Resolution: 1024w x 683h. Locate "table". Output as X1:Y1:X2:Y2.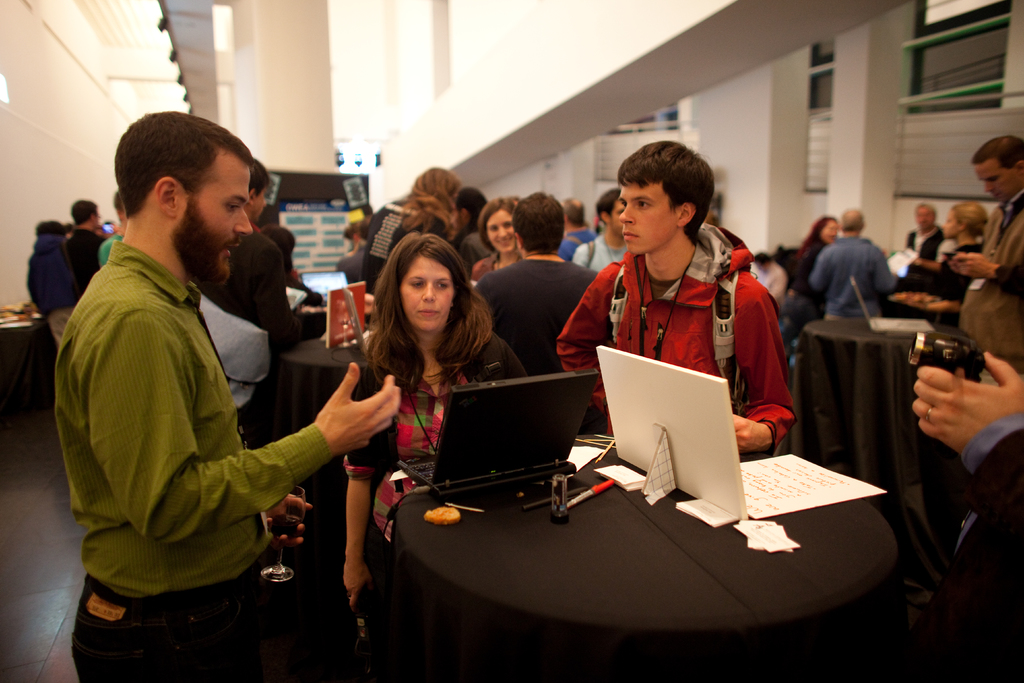
1:300:47:414.
